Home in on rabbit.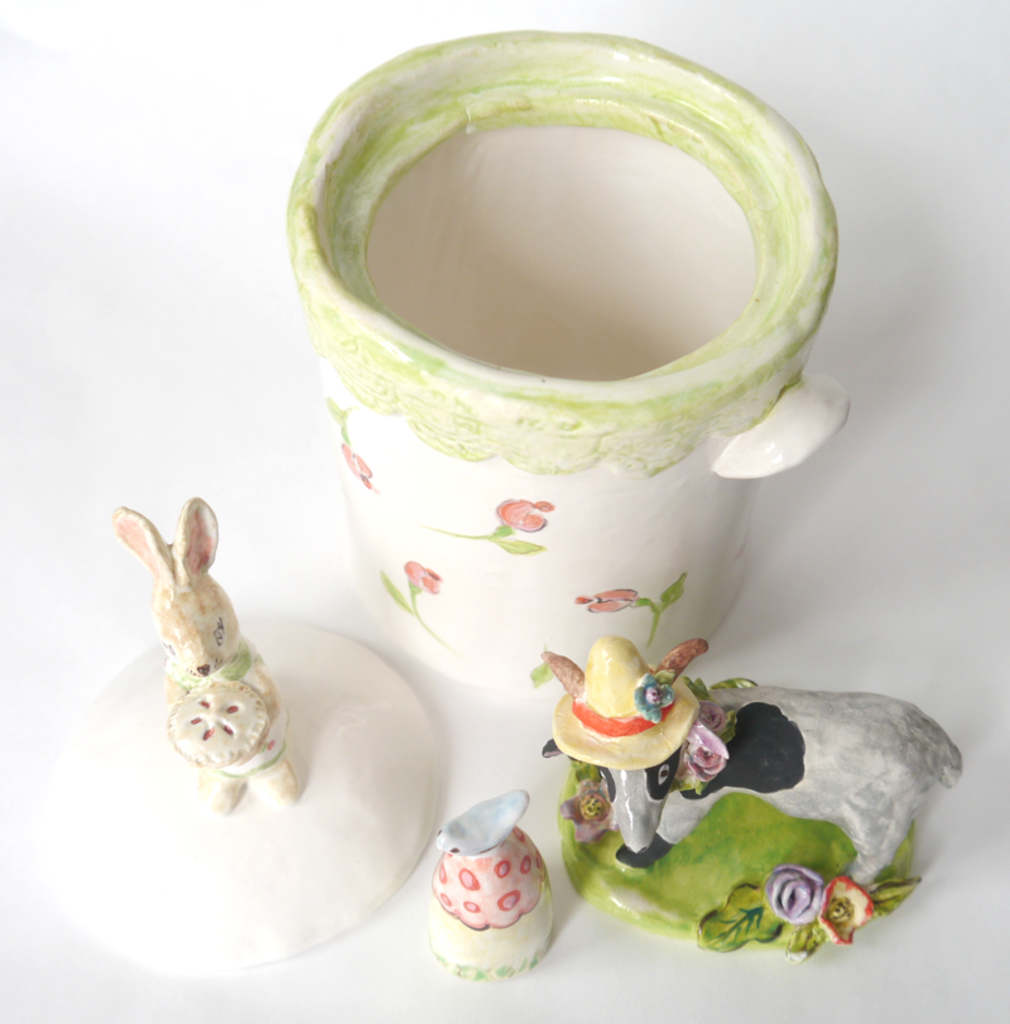
Homed in at locate(109, 497, 299, 811).
